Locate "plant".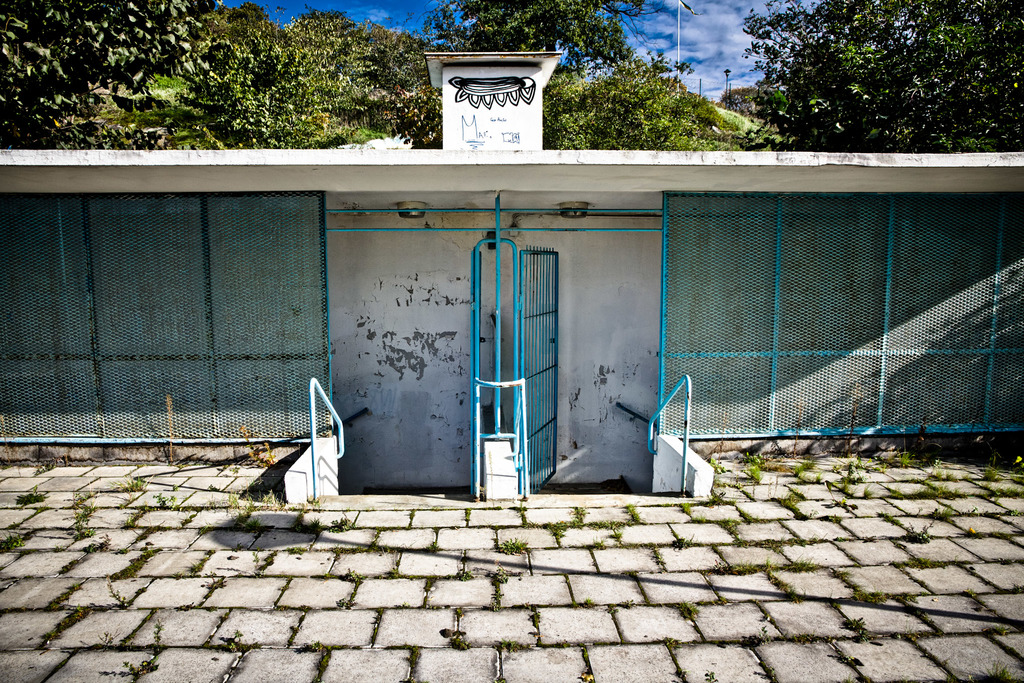
Bounding box: l=17, t=486, r=49, b=503.
